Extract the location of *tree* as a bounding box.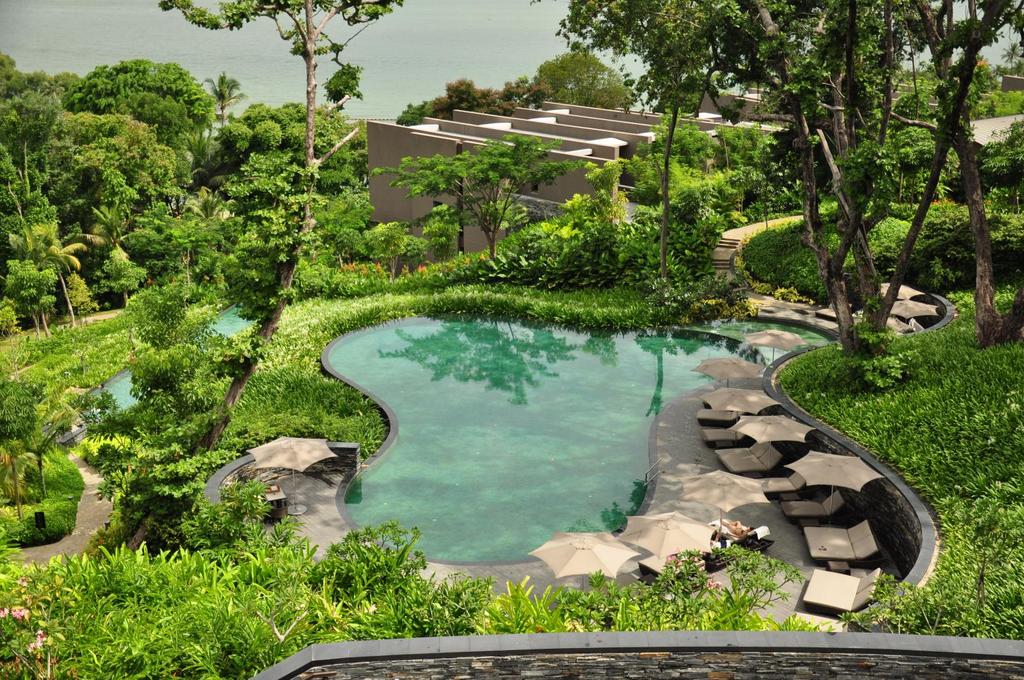
region(124, 225, 173, 281).
